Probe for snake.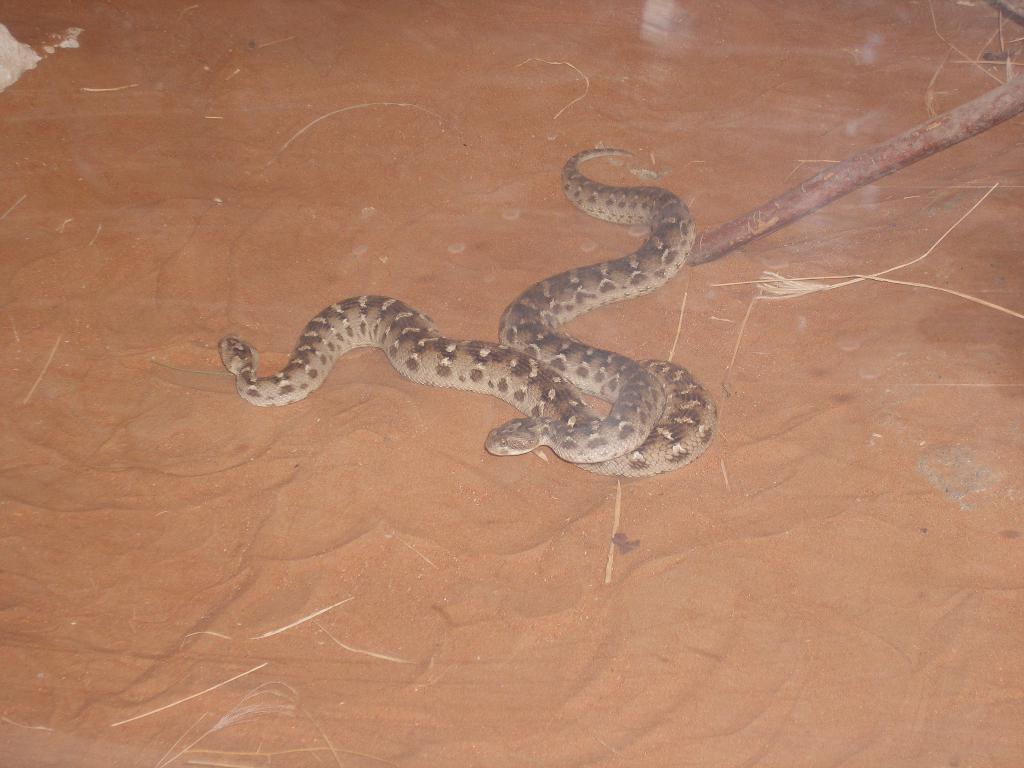
Probe result: x1=490 y1=148 x2=697 y2=463.
